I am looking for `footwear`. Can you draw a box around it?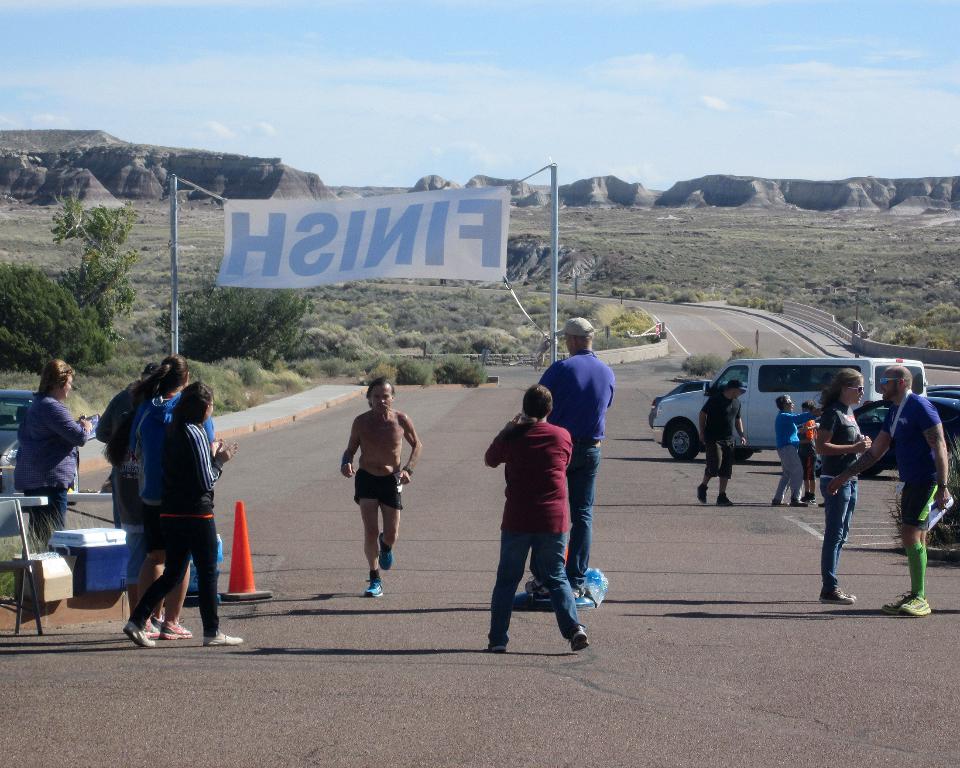
Sure, the bounding box is [x1=884, y1=594, x2=907, y2=614].
